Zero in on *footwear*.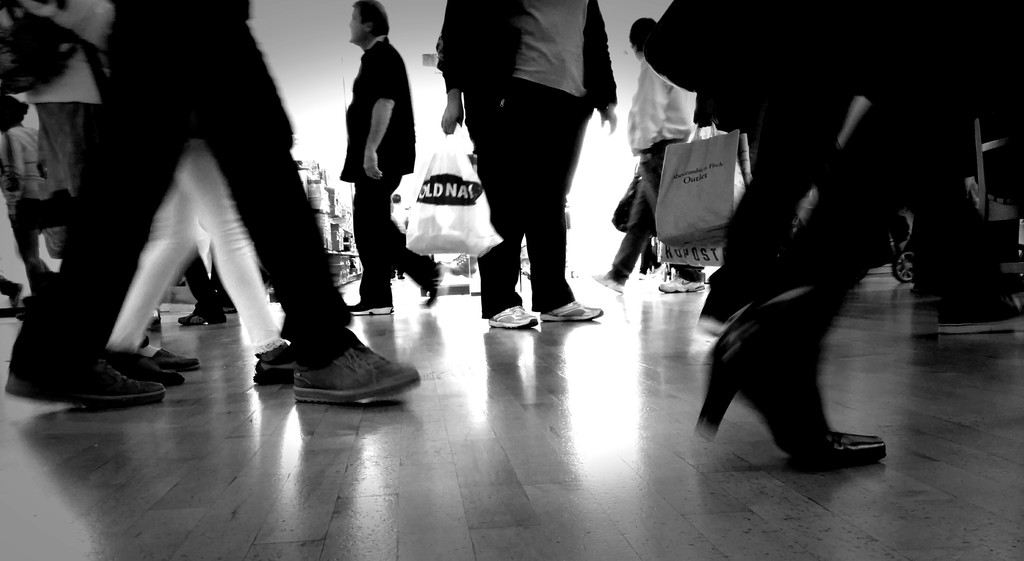
Zeroed in: <bbox>488, 305, 536, 333</bbox>.
